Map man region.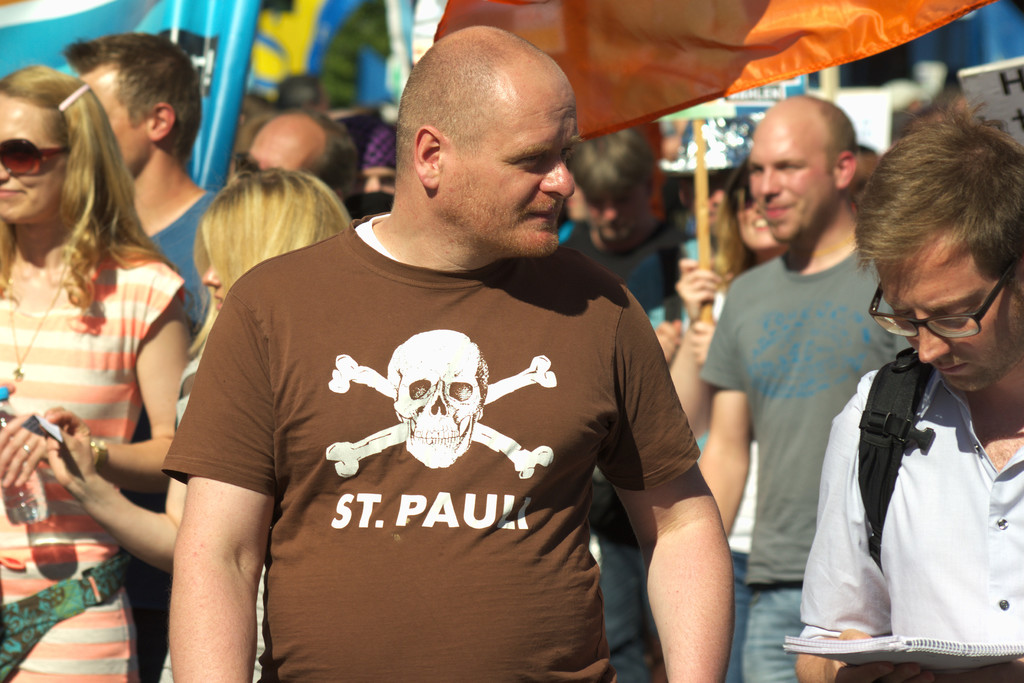
Mapped to (x1=227, y1=104, x2=358, y2=204).
